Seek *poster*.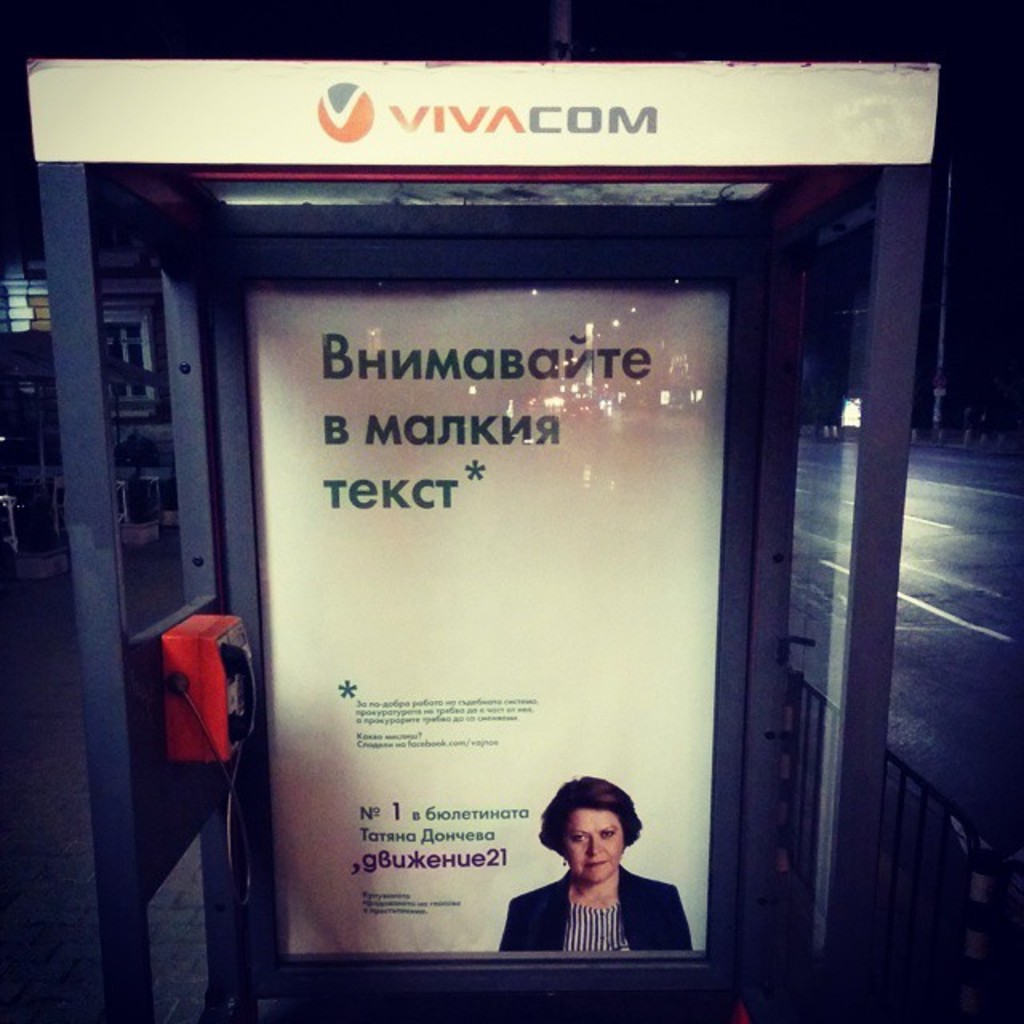
rect(246, 274, 726, 949).
